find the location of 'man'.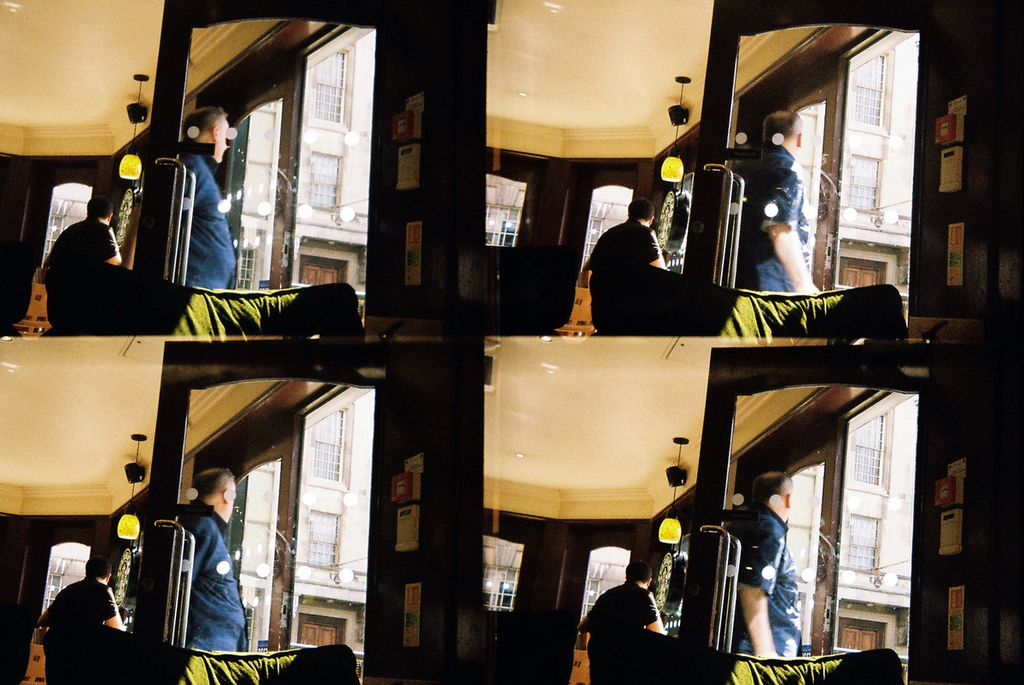
Location: box=[45, 202, 125, 266].
